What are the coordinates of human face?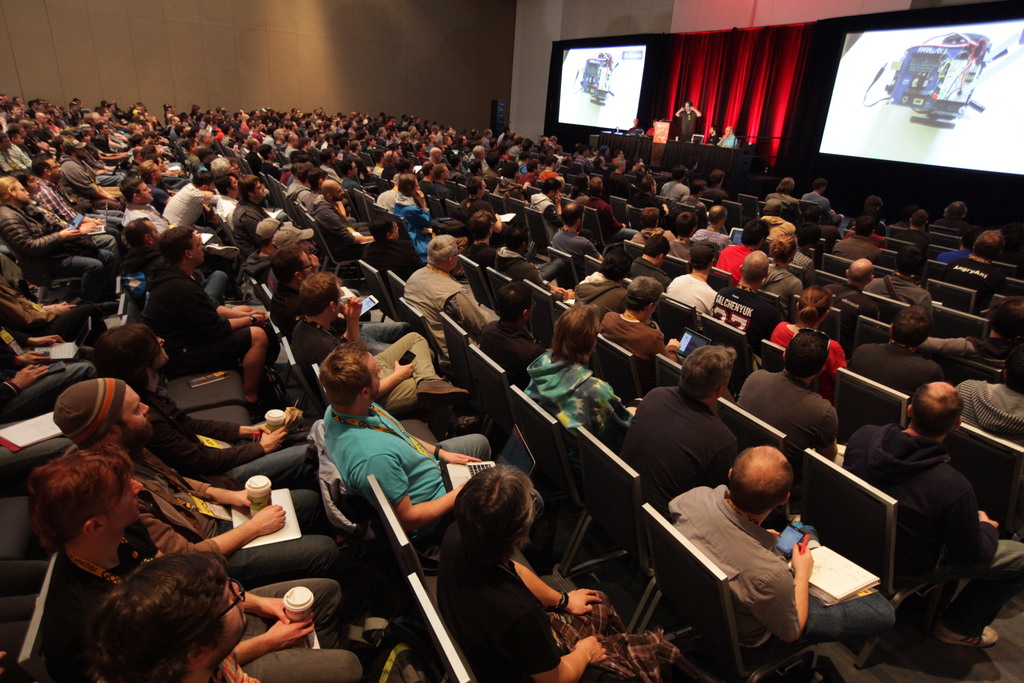
(173, 113, 182, 128).
